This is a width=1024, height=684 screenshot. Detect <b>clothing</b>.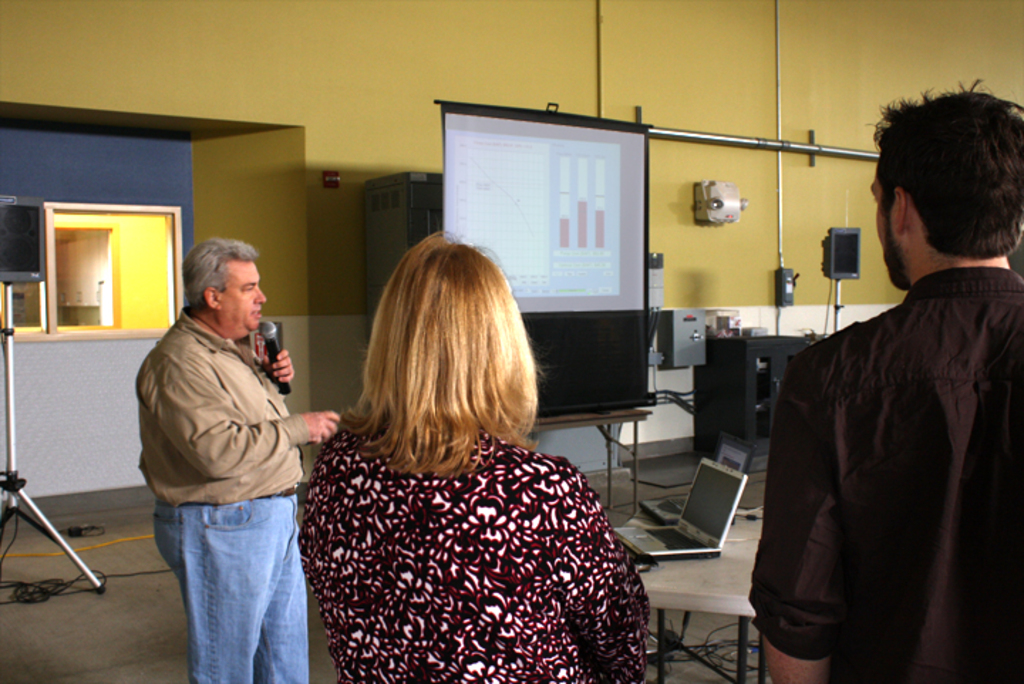
Rect(135, 306, 357, 683).
